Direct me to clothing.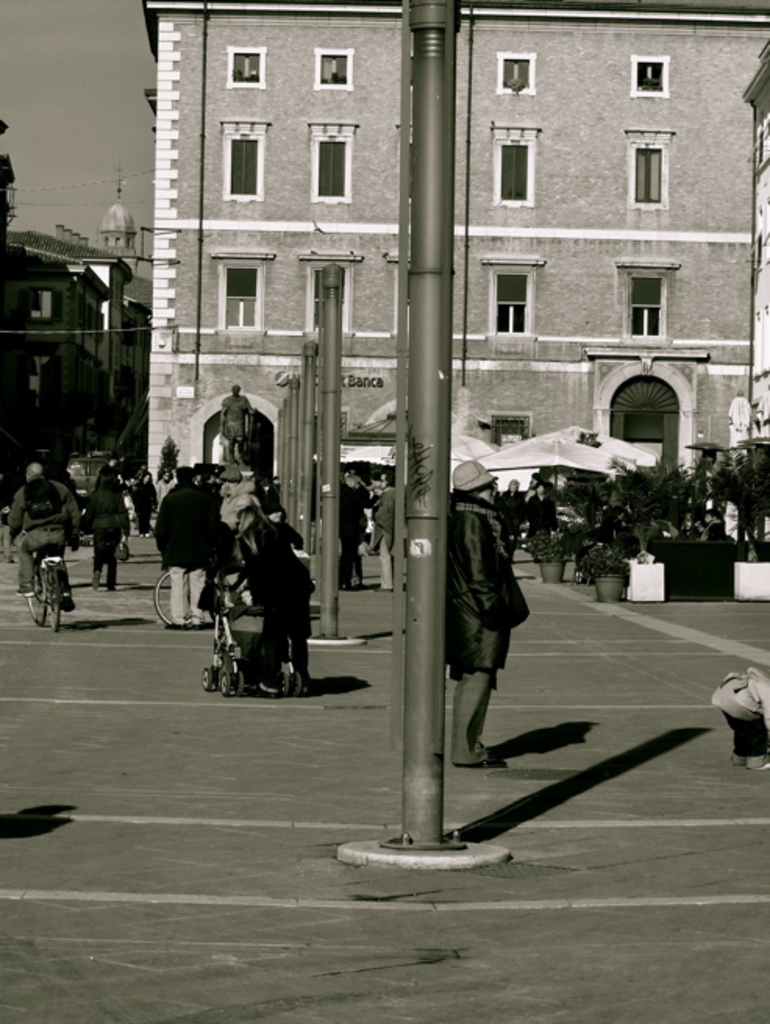
Direction: box=[711, 667, 768, 754].
